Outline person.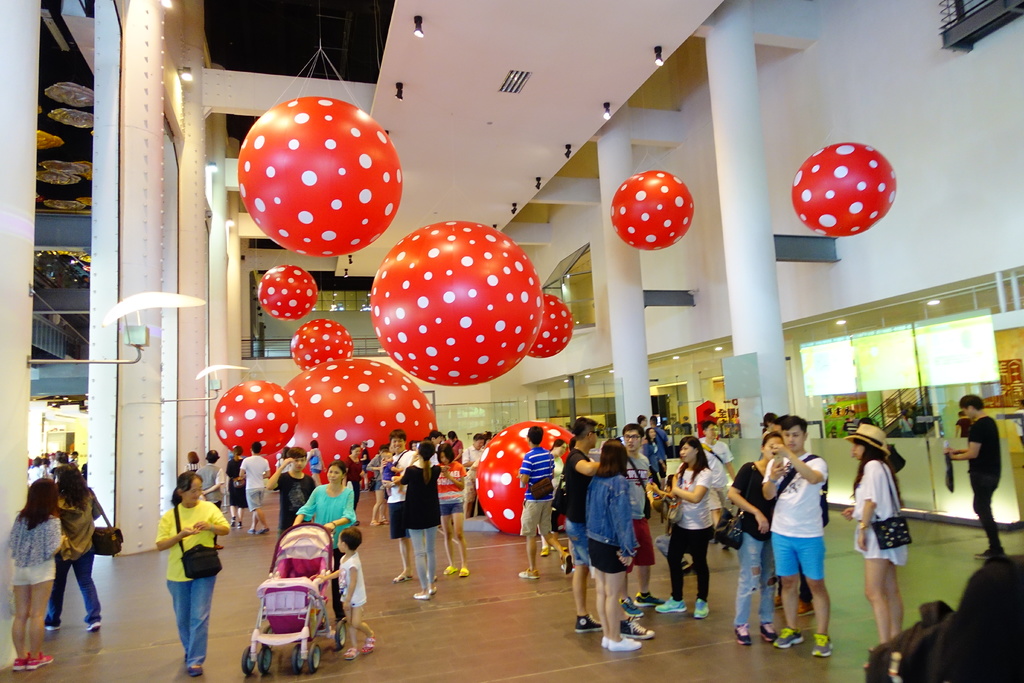
Outline: [730, 427, 788, 648].
